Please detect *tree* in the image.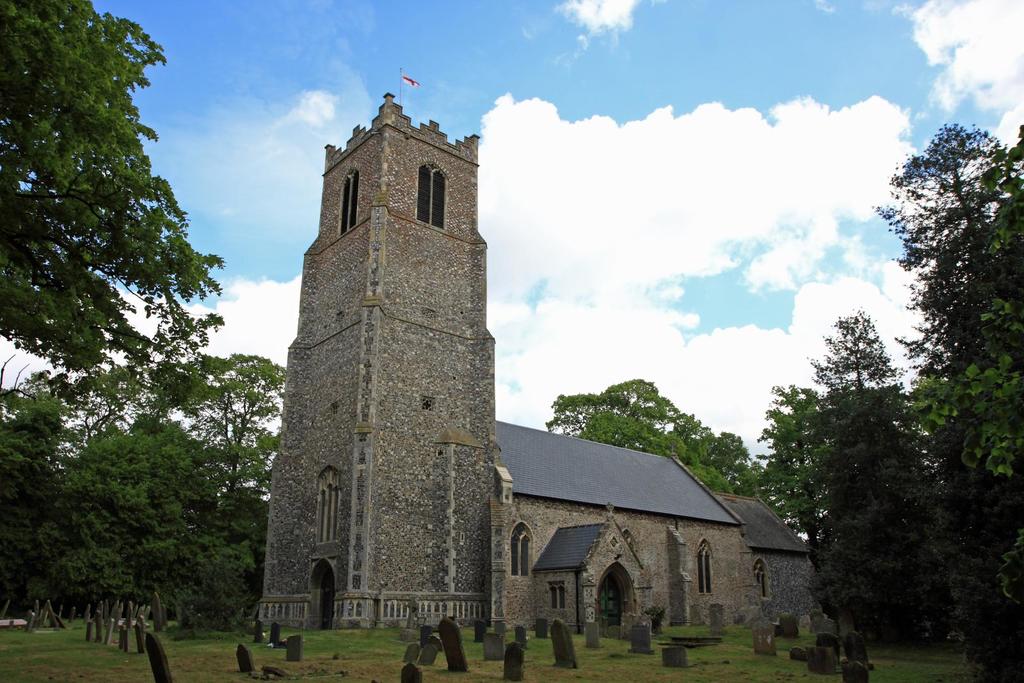
(163, 346, 287, 537).
